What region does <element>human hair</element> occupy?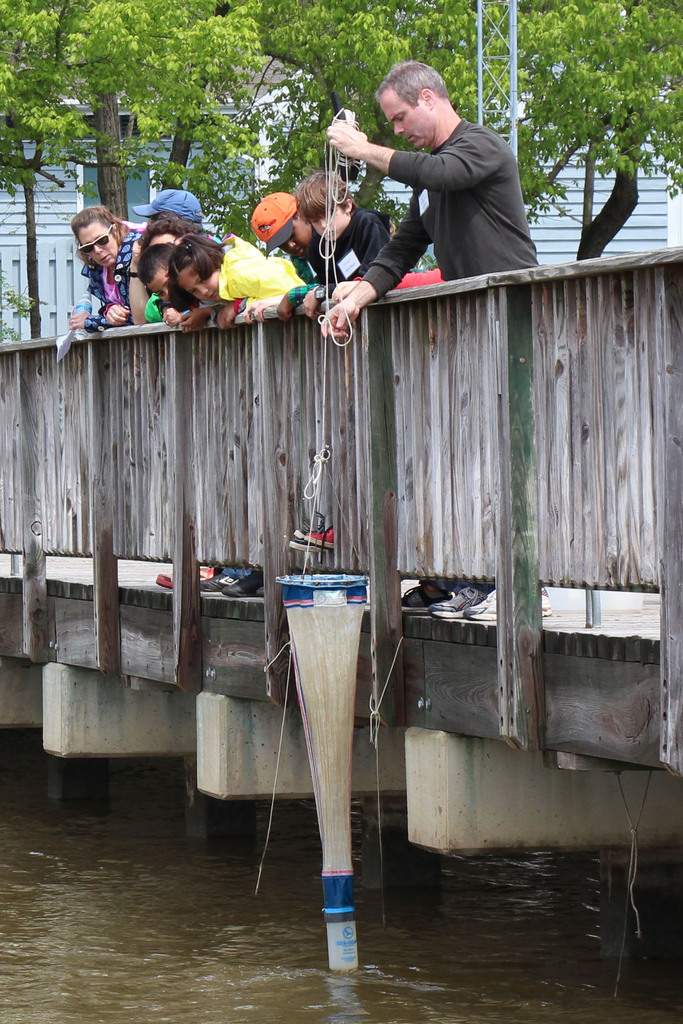
x1=295 y1=168 x2=357 y2=216.
